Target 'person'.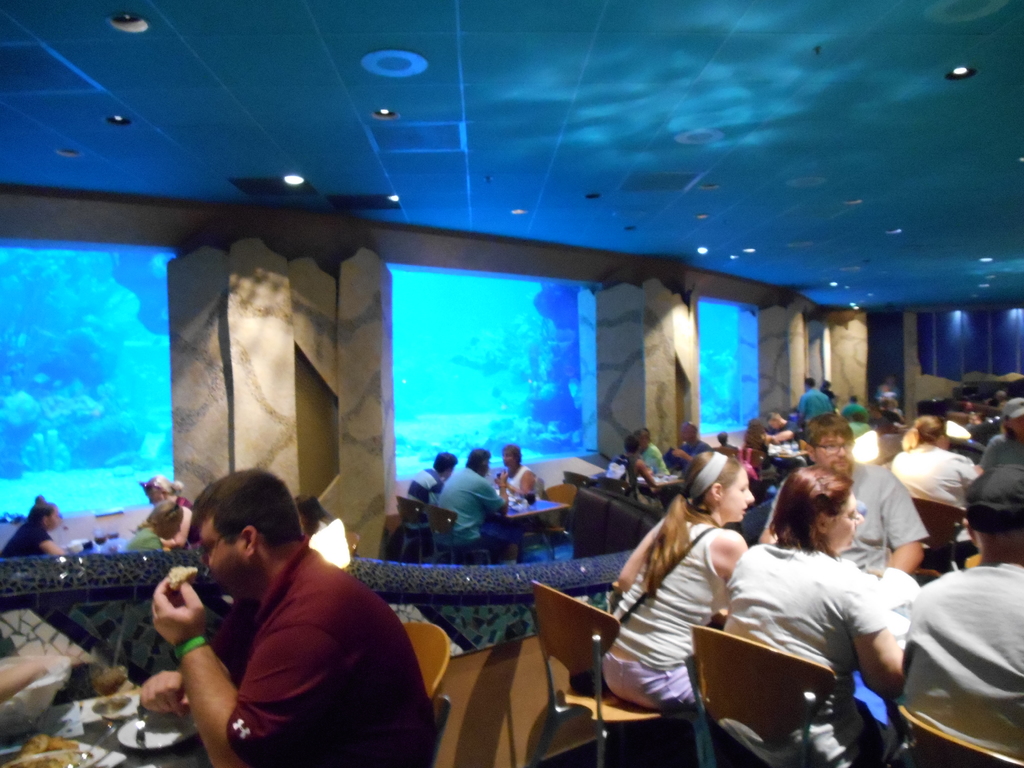
Target region: bbox=[409, 441, 448, 527].
